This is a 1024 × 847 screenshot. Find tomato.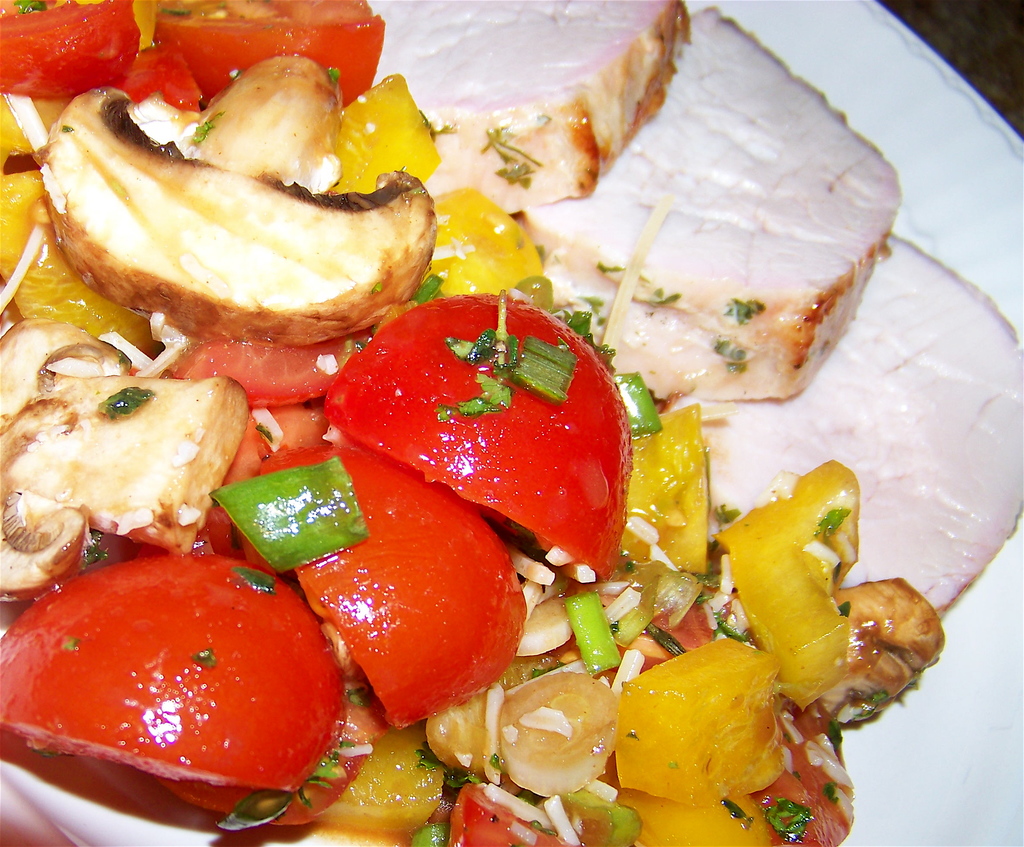
Bounding box: [118,45,206,110].
